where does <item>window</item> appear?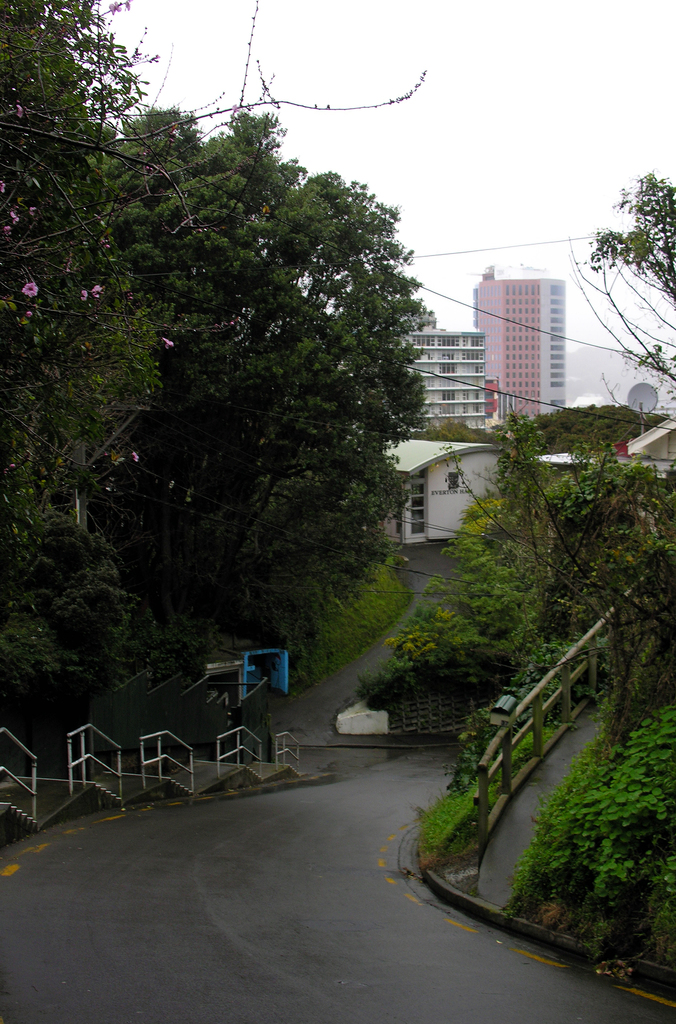
Appears at <bbox>439, 364, 455, 376</bbox>.
